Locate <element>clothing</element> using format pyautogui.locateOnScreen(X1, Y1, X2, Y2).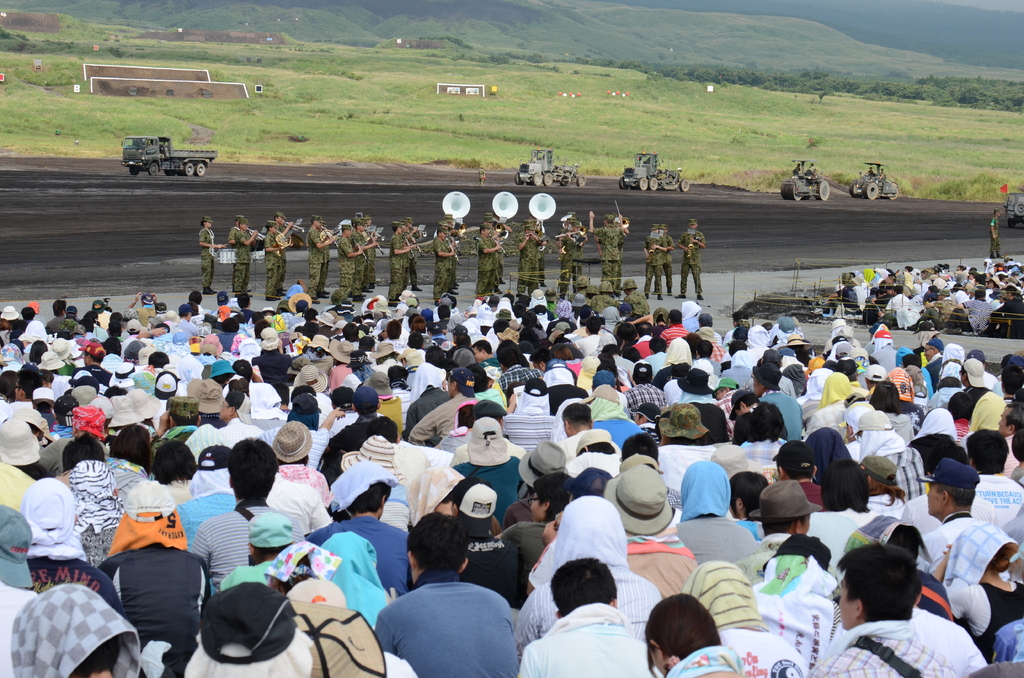
pyautogui.locateOnScreen(998, 495, 1023, 549).
